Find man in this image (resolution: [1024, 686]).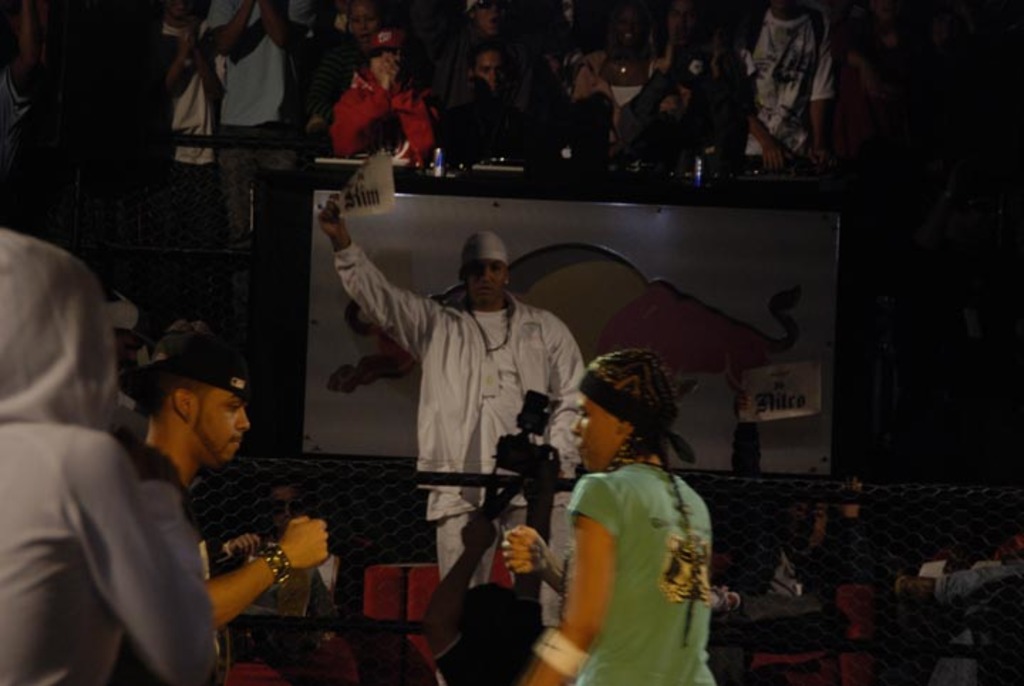
crop(0, 225, 226, 685).
